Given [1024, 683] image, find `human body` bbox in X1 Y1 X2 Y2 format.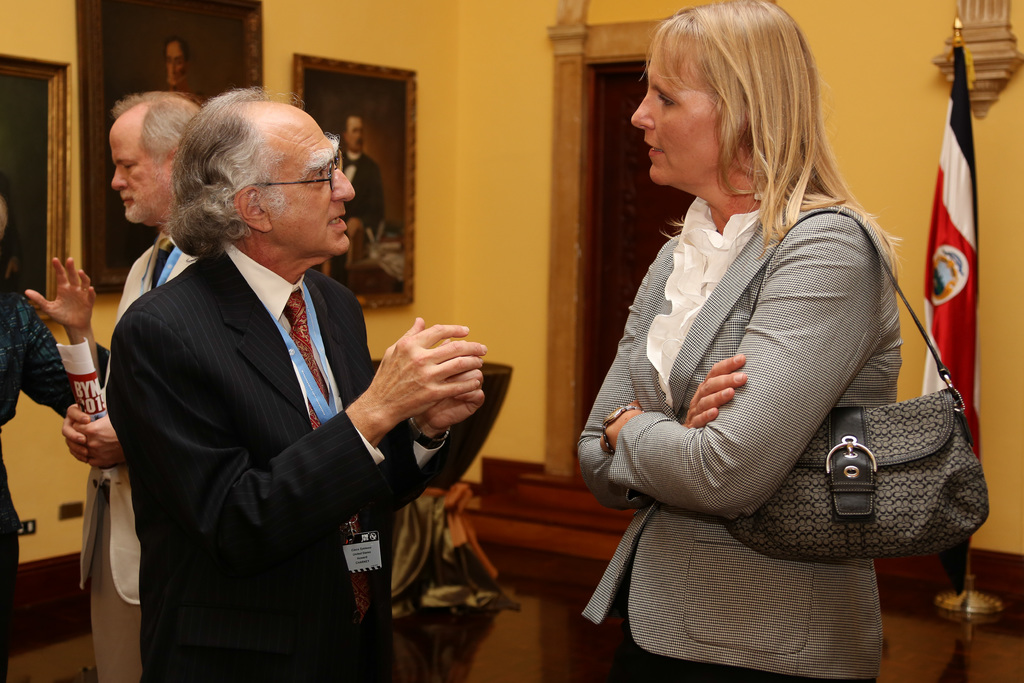
60 84 212 678.
